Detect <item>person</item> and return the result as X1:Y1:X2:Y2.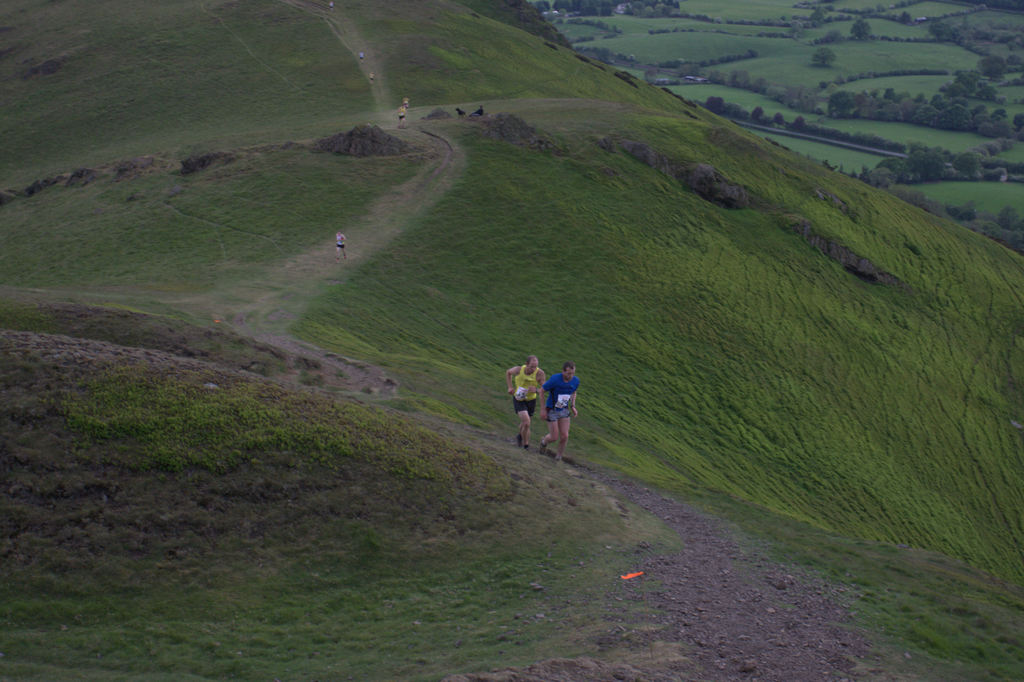
369:70:373:83.
